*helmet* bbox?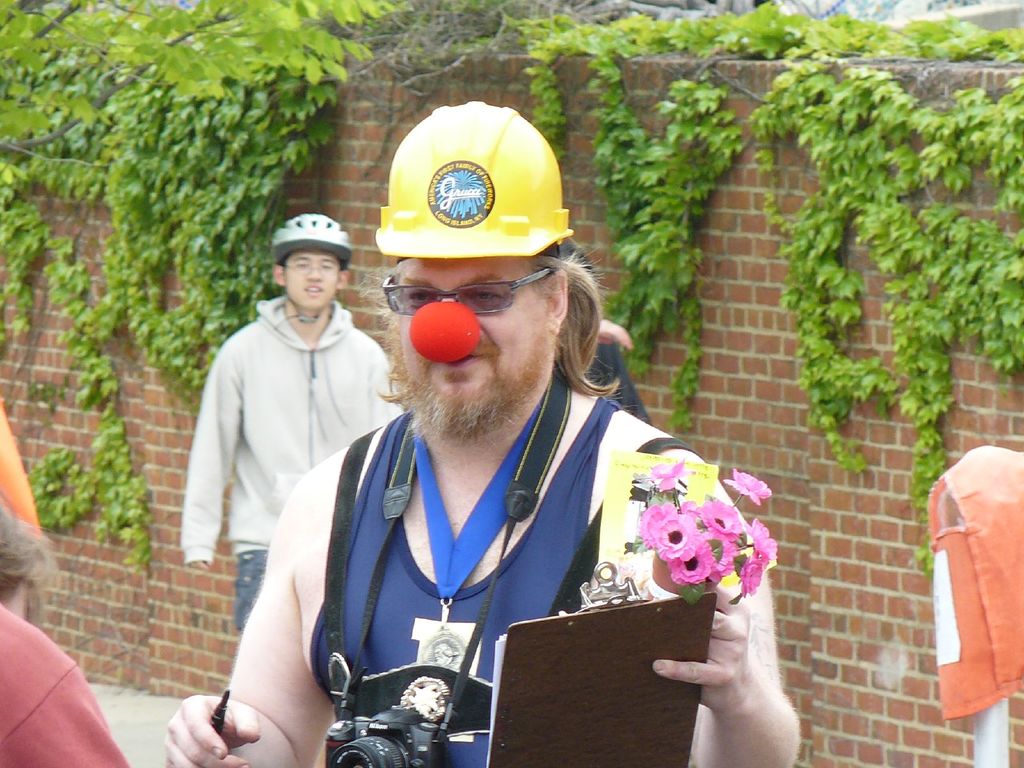
[271, 211, 360, 331]
